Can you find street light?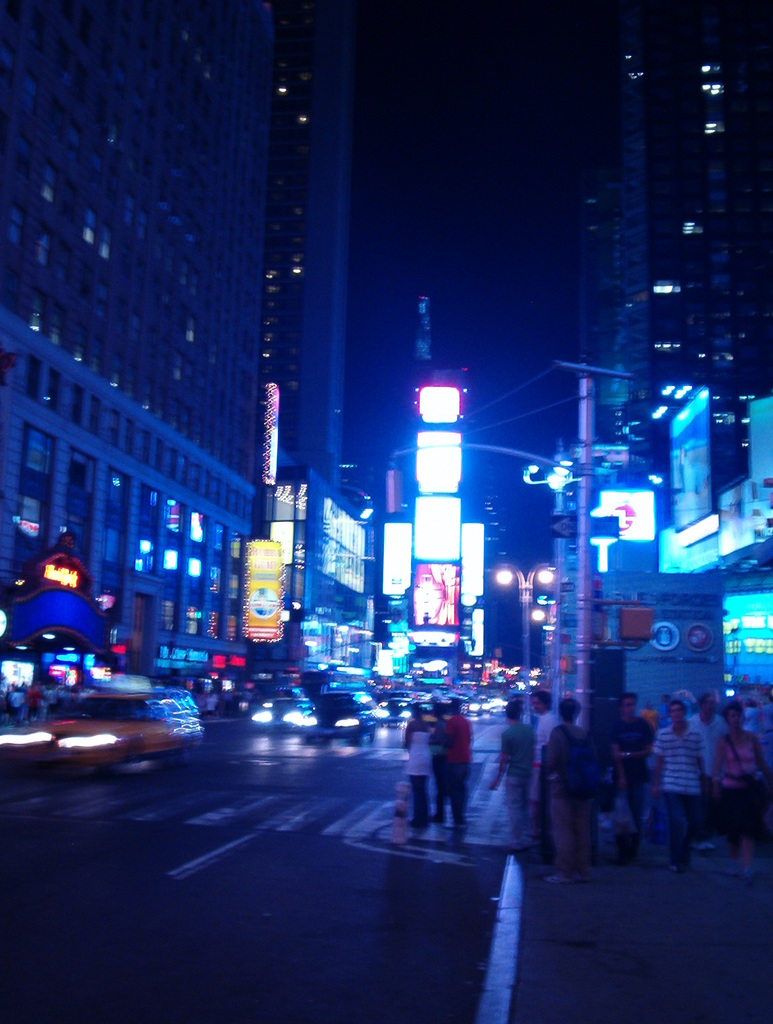
Yes, bounding box: [492,561,558,727].
